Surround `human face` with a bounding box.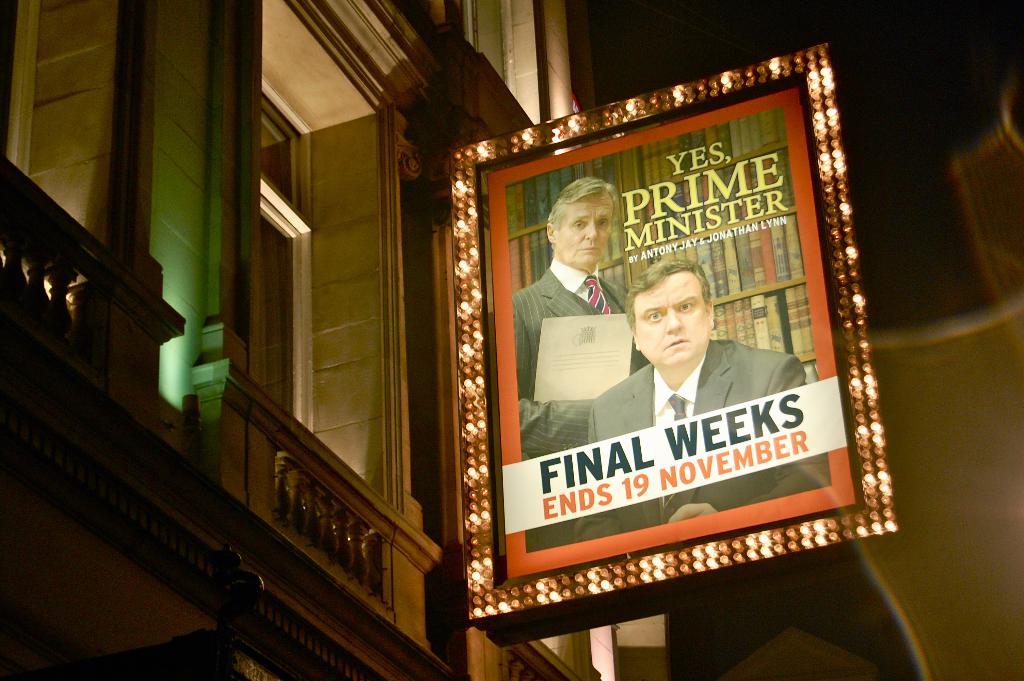
bbox(636, 268, 701, 363).
